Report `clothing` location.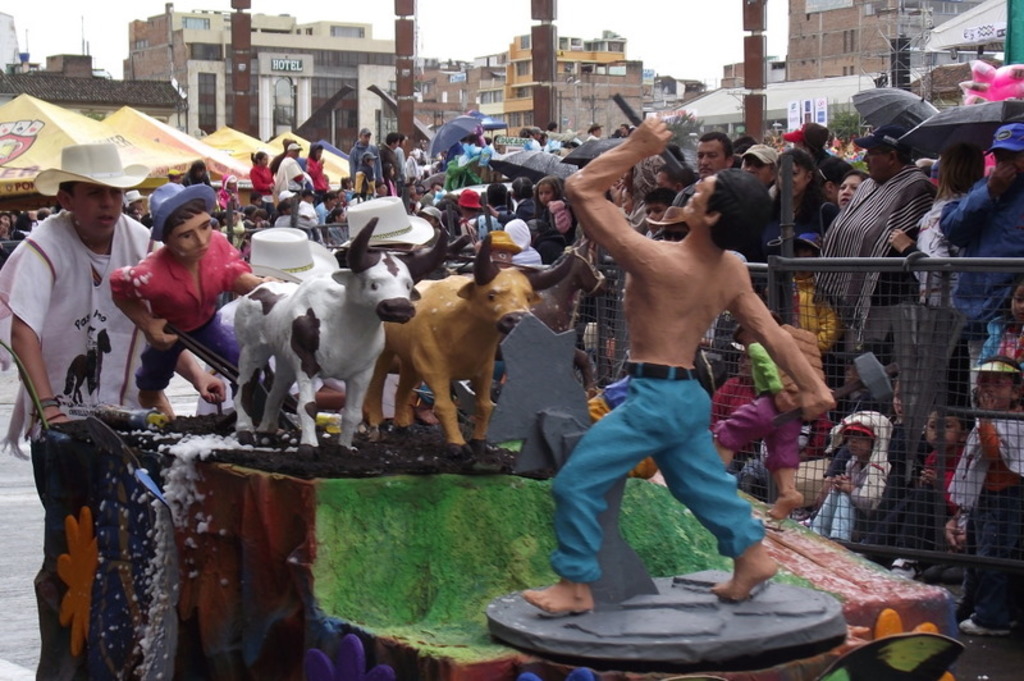
Report: [547, 356, 768, 584].
